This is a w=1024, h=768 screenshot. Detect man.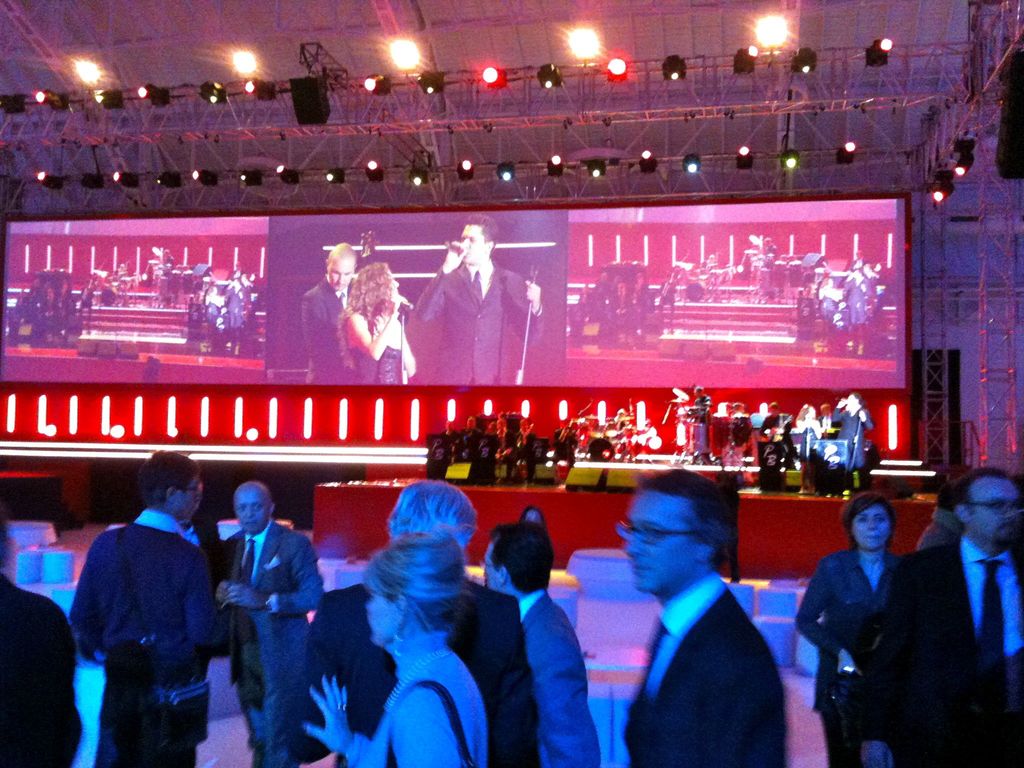
(left=303, top=481, right=536, bottom=767).
